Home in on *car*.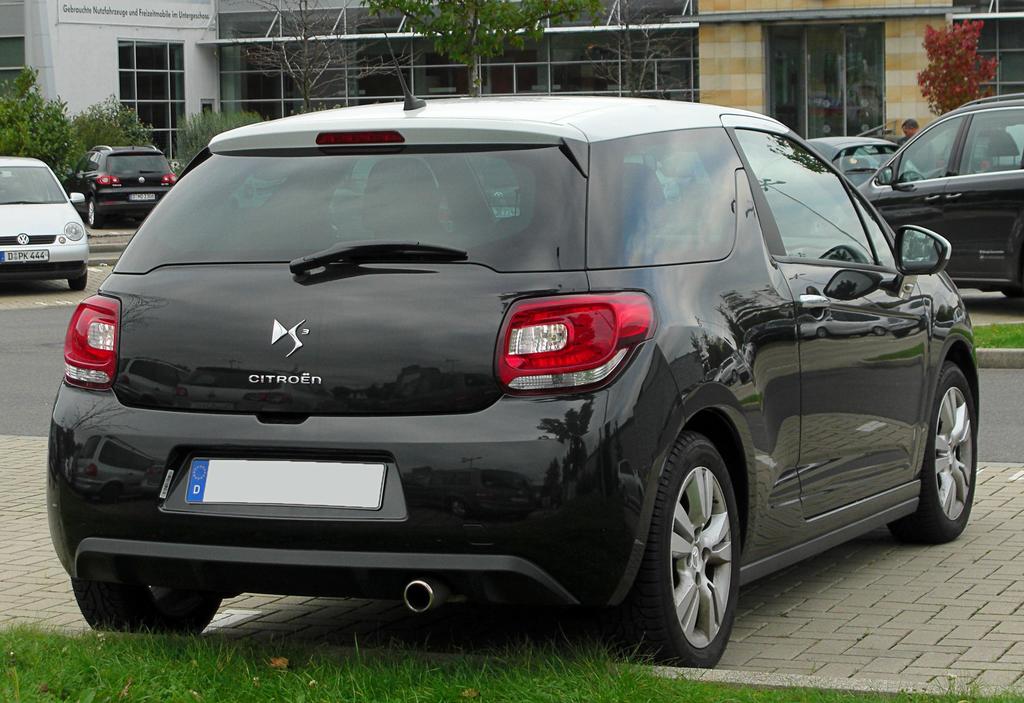
Homed in at (58,79,993,666).
